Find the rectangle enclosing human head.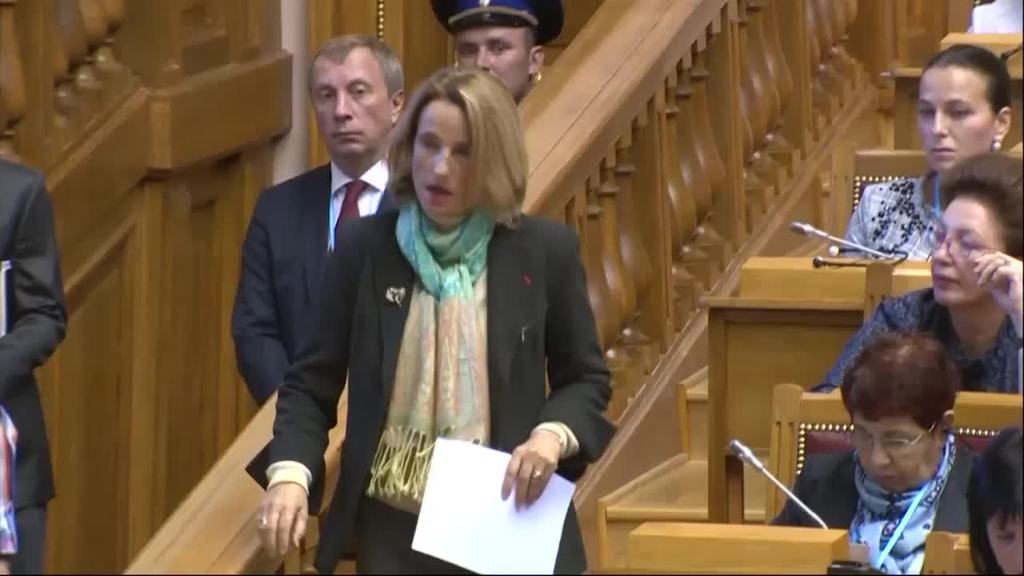
Rect(428, 0, 564, 98).
